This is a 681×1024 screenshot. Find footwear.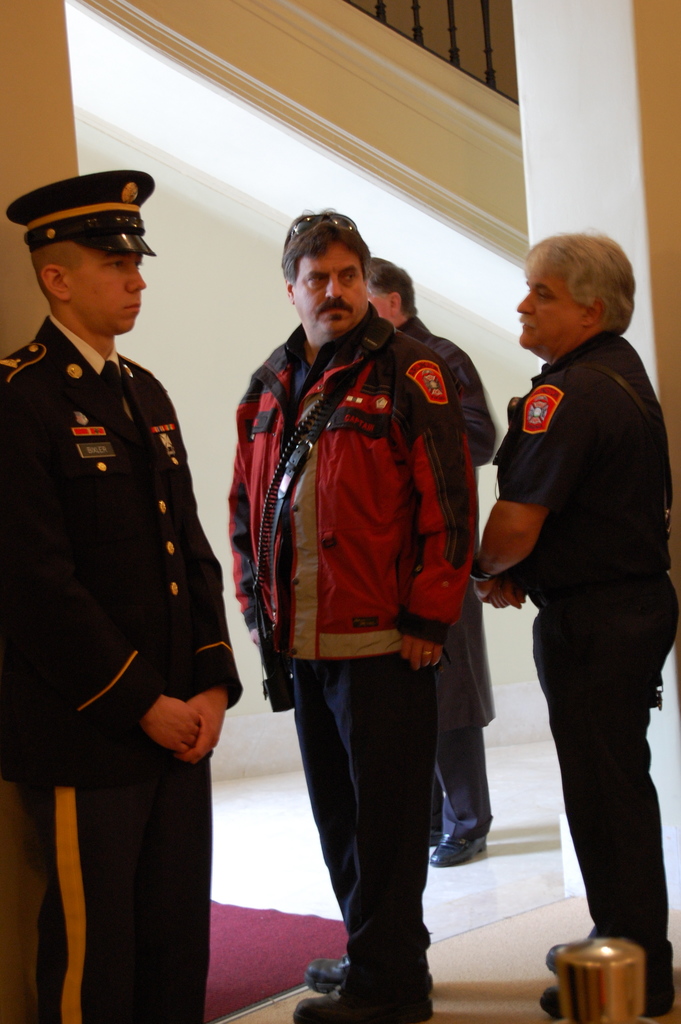
Bounding box: locate(431, 831, 493, 867).
